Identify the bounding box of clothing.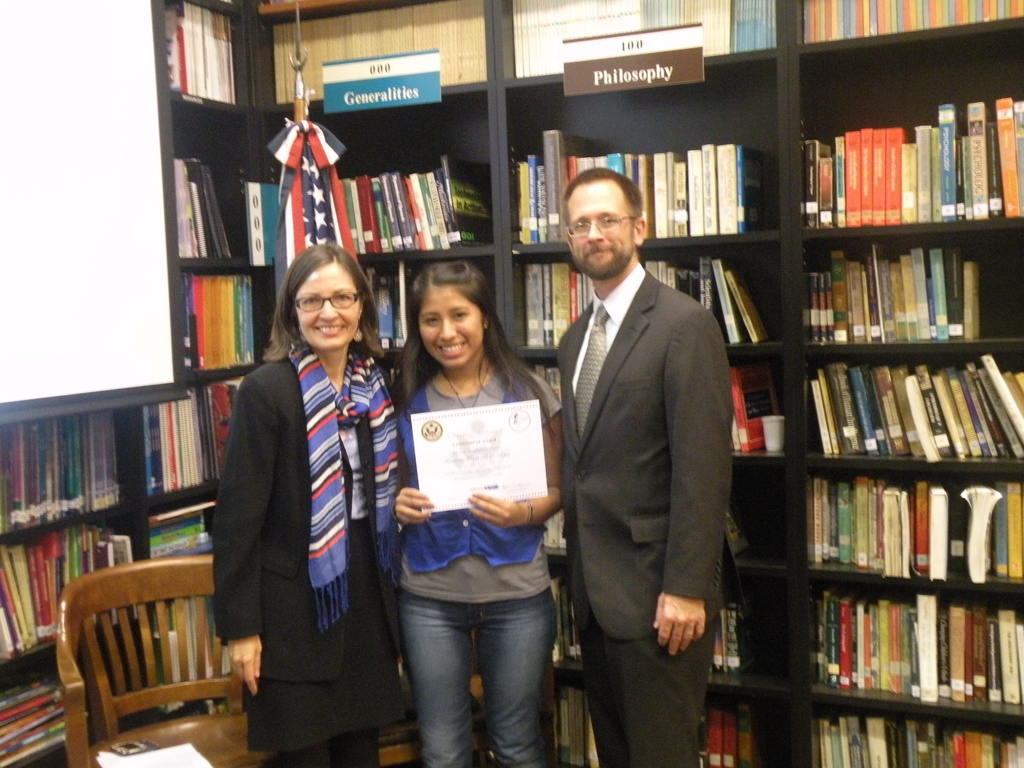
(left=554, top=262, right=733, bottom=767).
